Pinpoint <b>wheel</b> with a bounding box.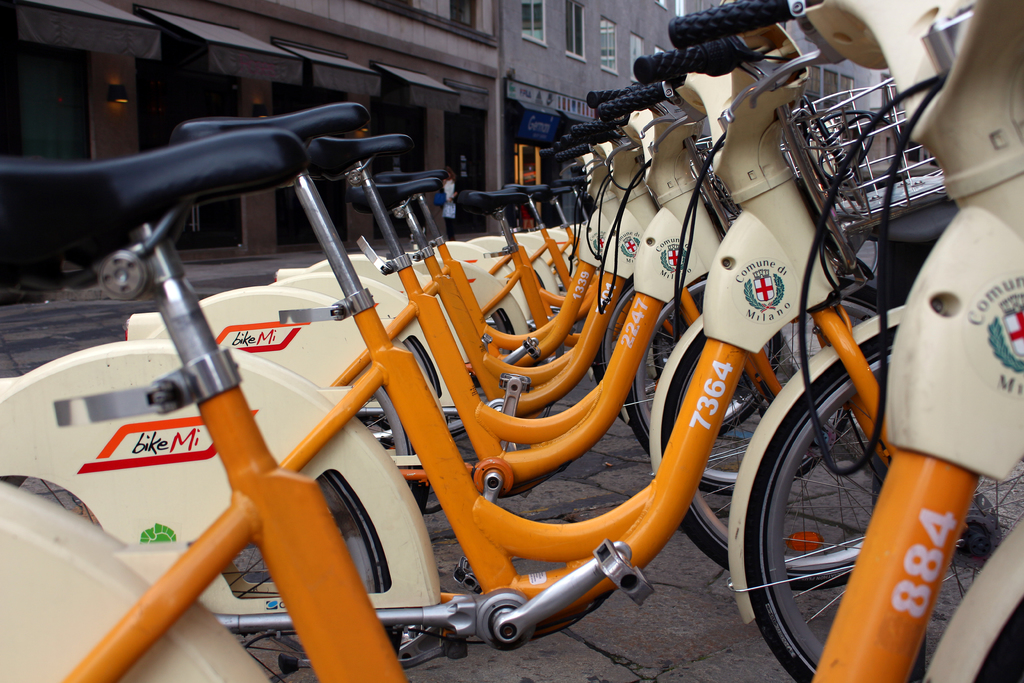
(349, 336, 439, 420).
